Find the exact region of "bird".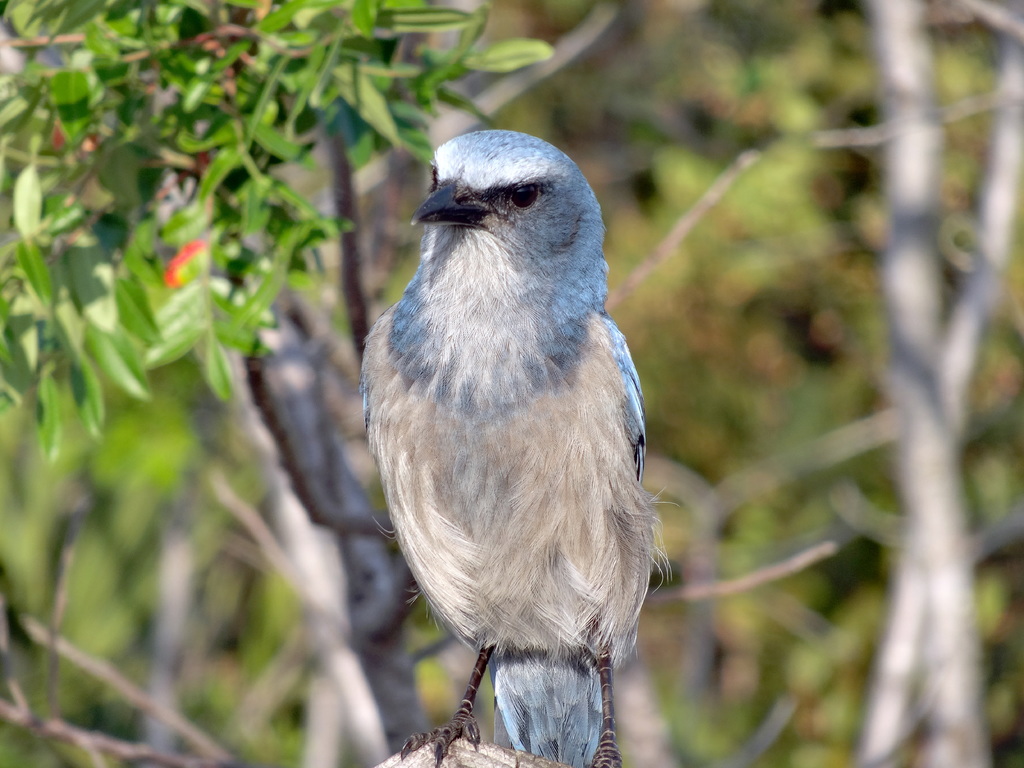
Exact region: rect(359, 122, 654, 755).
